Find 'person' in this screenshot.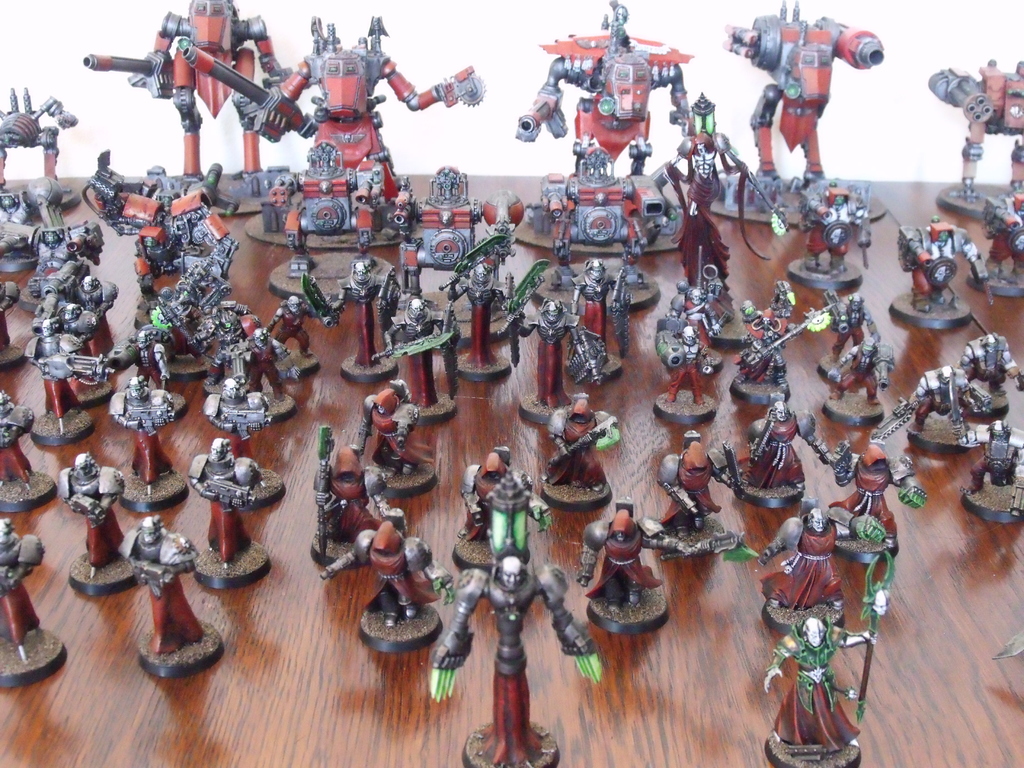
The bounding box for 'person' is [x1=191, y1=308, x2=260, y2=390].
